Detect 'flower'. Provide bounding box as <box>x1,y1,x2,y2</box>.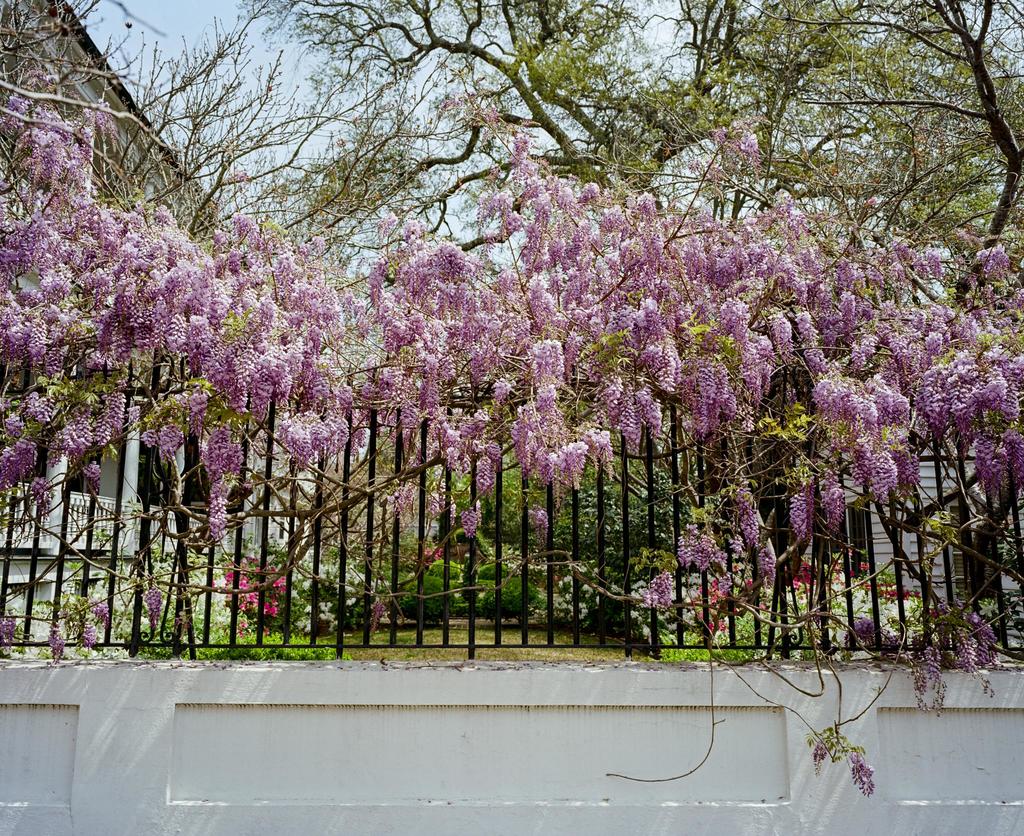
<box>809,732,829,776</box>.
